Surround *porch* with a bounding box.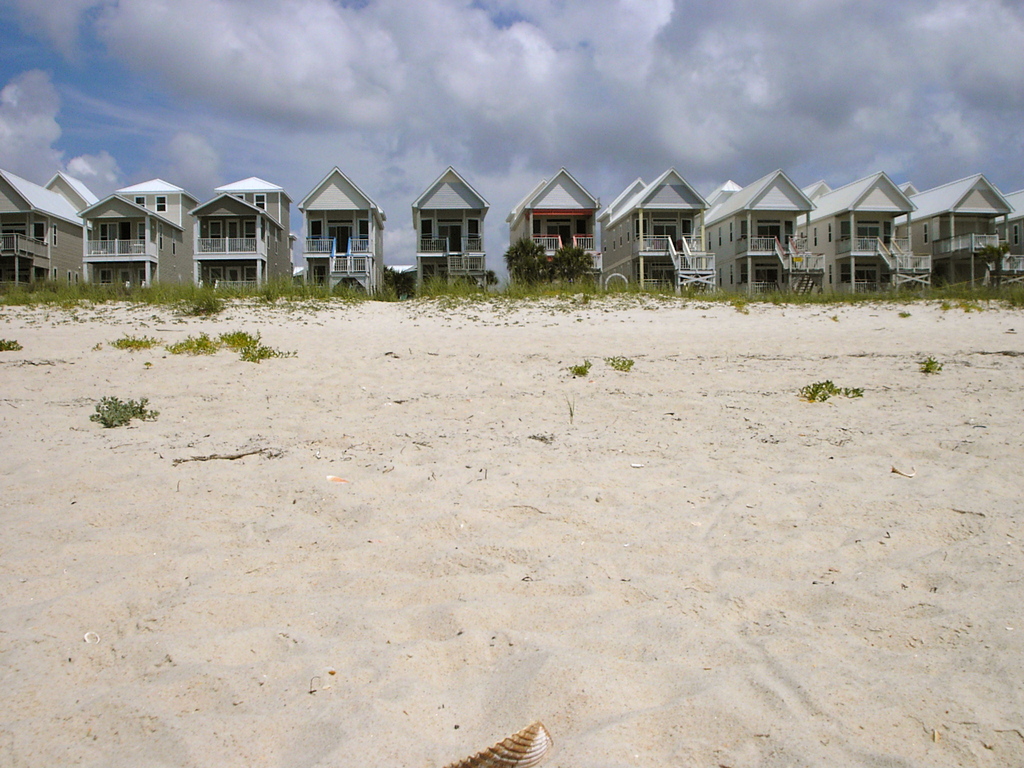
(x1=304, y1=237, x2=368, y2=255).
